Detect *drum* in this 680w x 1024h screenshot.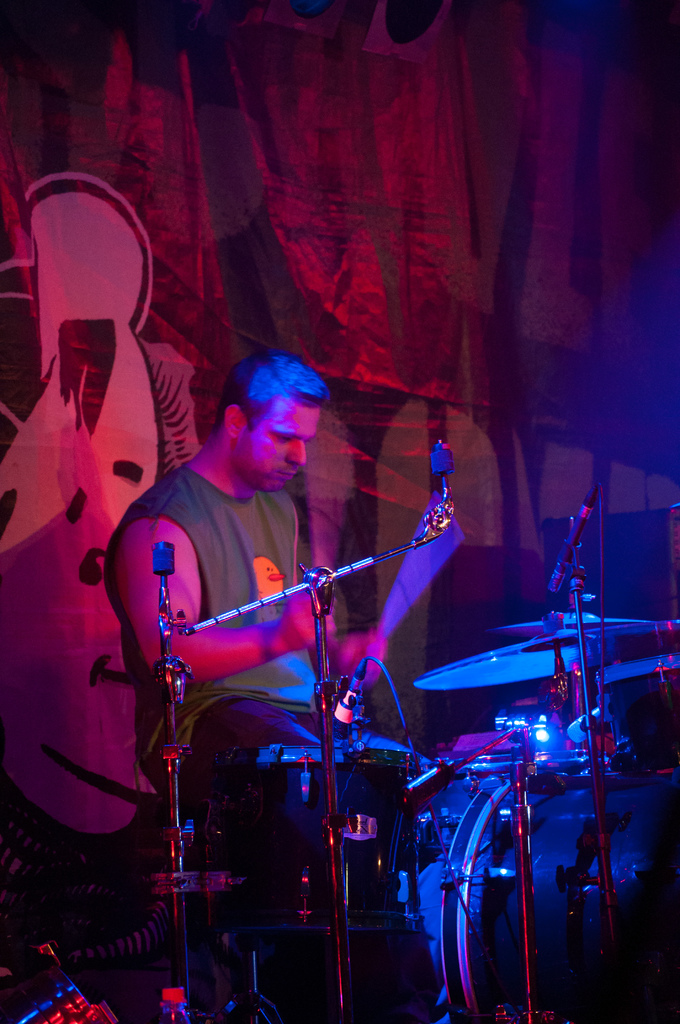
Detection: pyautogui.locateOnScreen(431, 734, 636, 855).
